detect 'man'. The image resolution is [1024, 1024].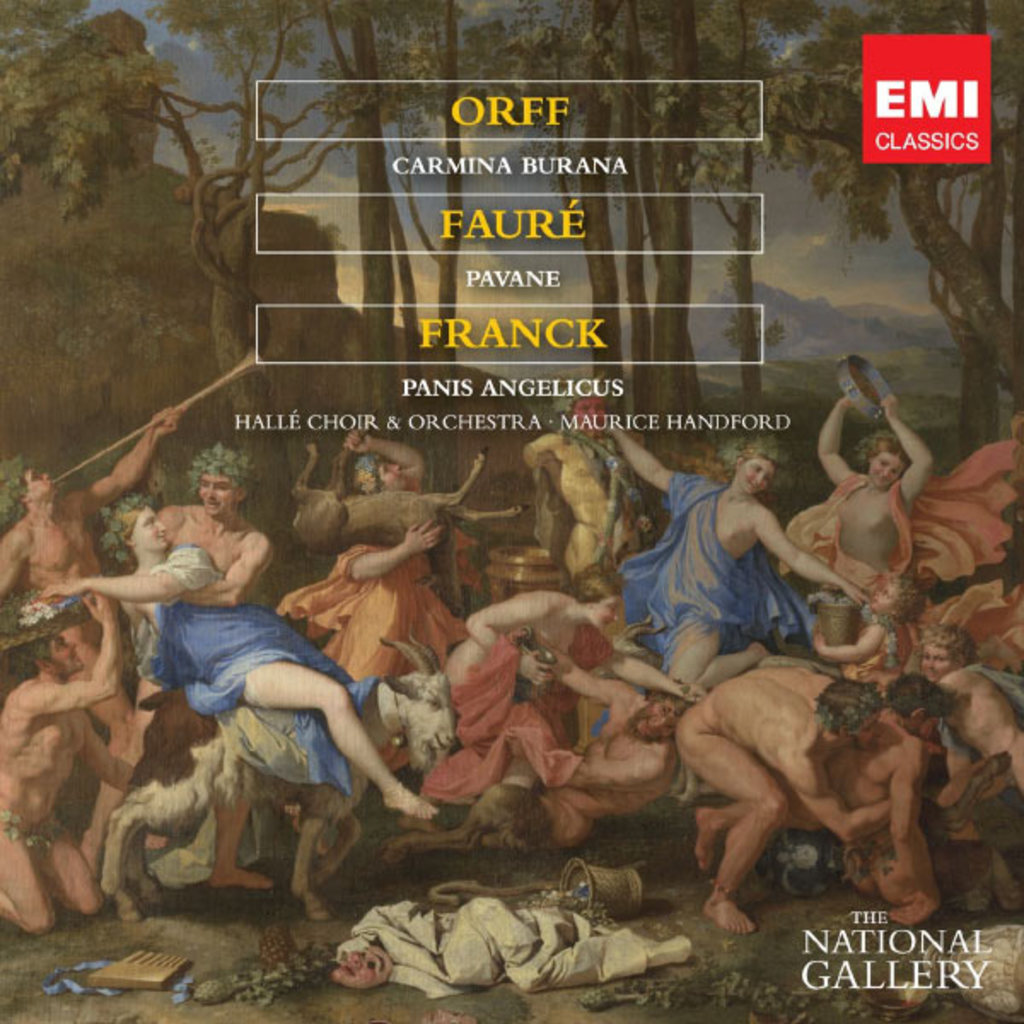
797 674 939 935.
